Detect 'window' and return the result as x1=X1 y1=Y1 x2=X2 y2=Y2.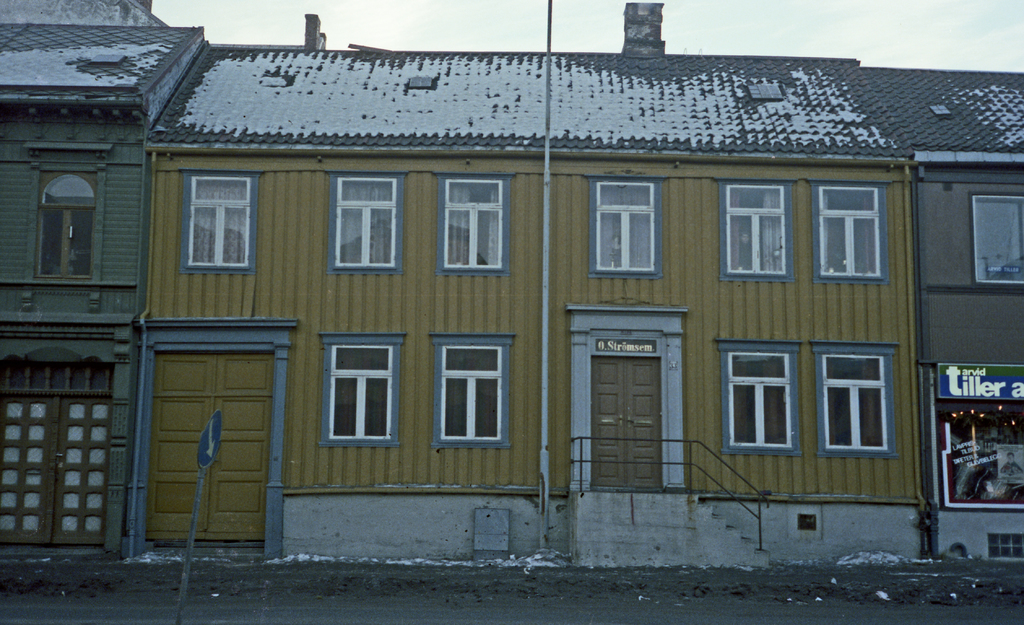
x1=964 y1=189 x2=1023 y2=286.
